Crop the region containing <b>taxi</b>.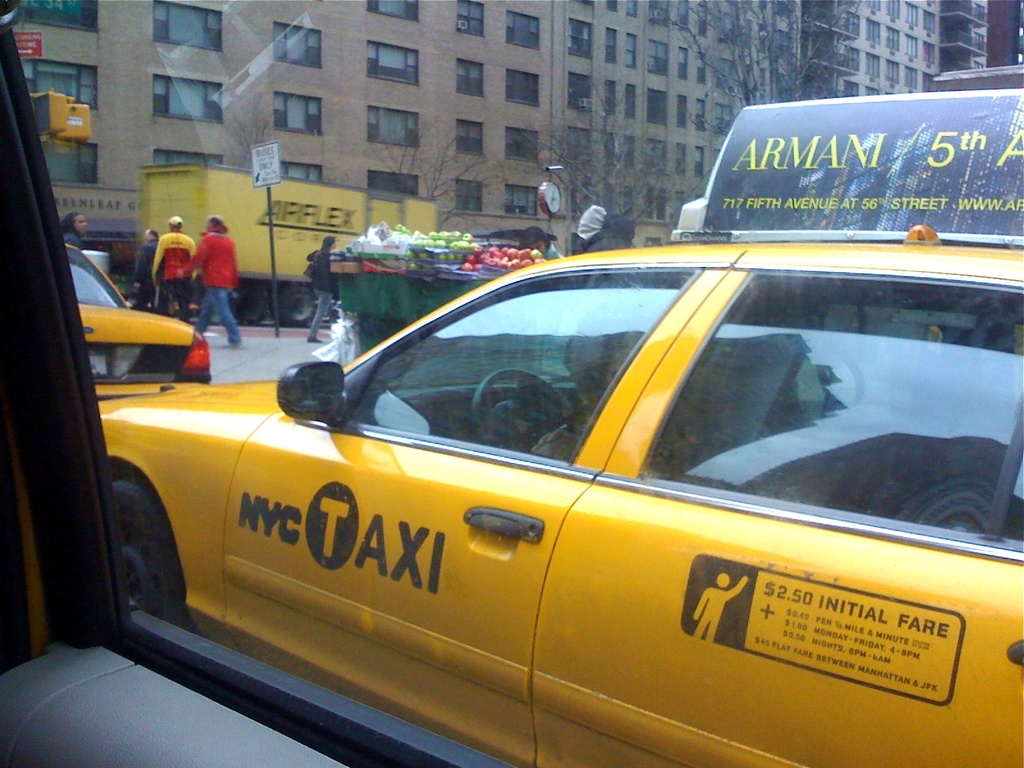
Crop region: bbox(65, 235, 214, 412).
